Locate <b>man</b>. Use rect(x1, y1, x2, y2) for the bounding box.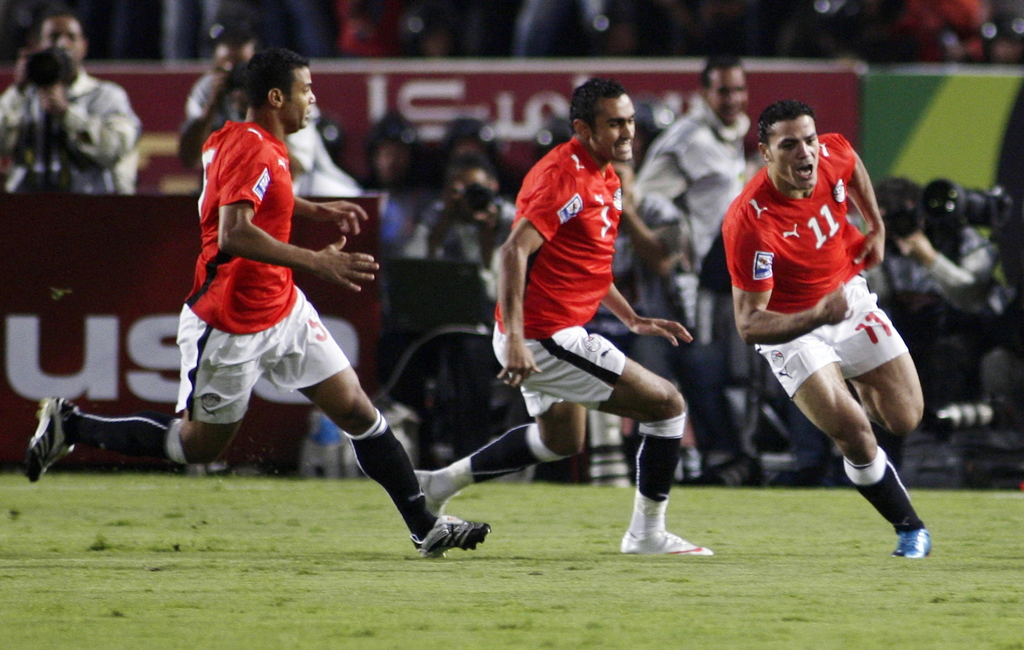
rect(182, 29, 379, 222).
